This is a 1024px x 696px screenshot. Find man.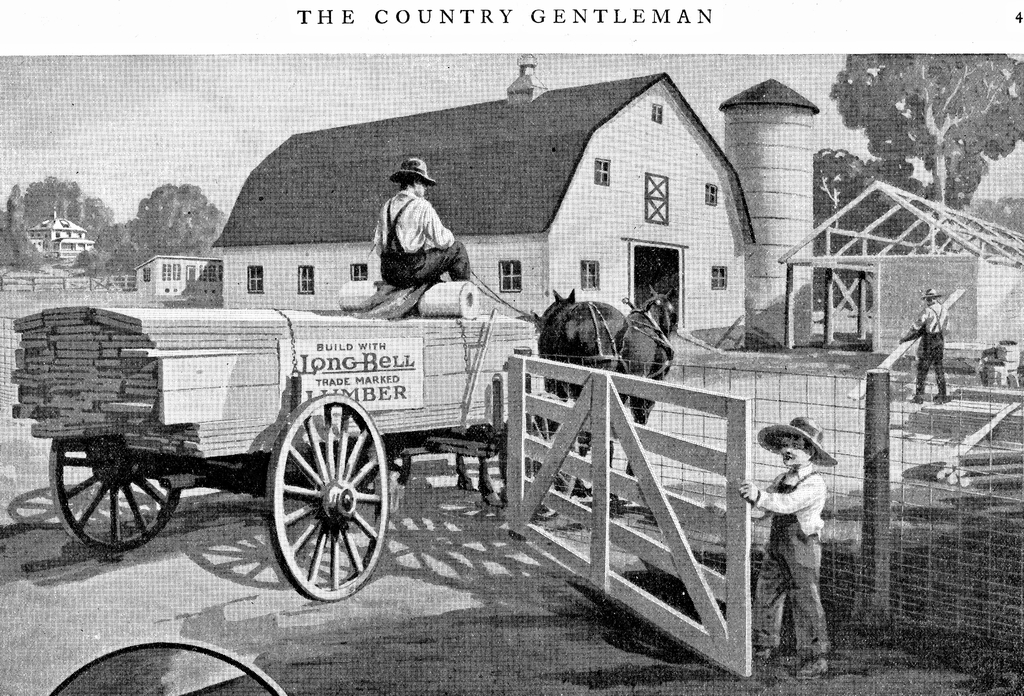
Bounding box: locate(369, 161, 476, 311).
